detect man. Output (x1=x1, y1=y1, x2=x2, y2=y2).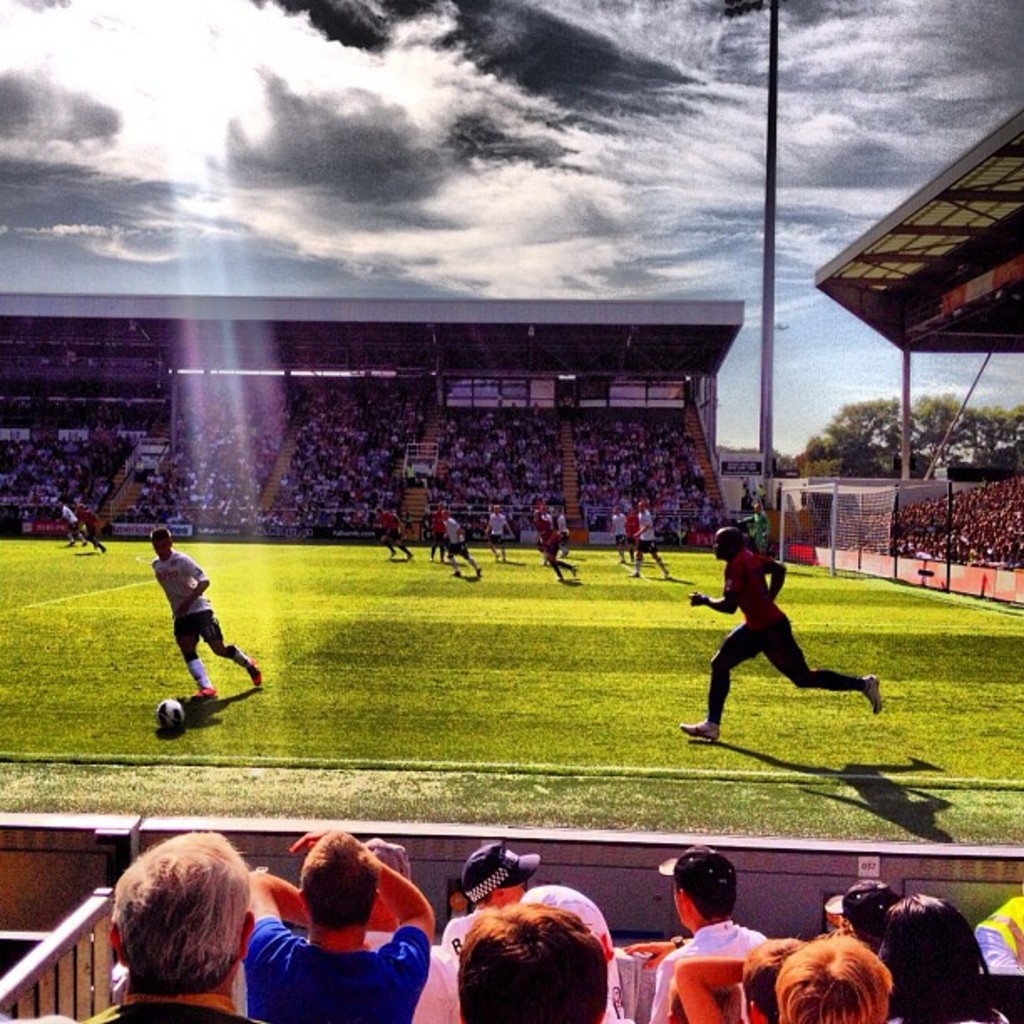
(x1=243, y1=823, x2=437, y2=1022).
